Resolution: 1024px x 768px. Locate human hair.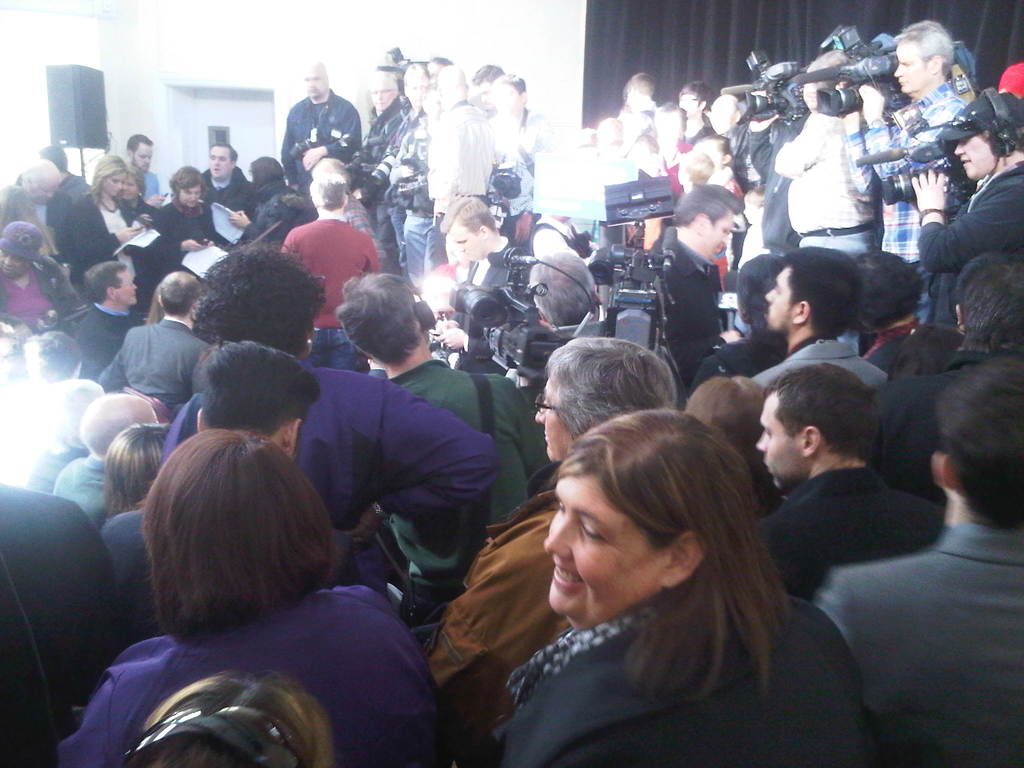
Rect(892, 18, 956, 81).
